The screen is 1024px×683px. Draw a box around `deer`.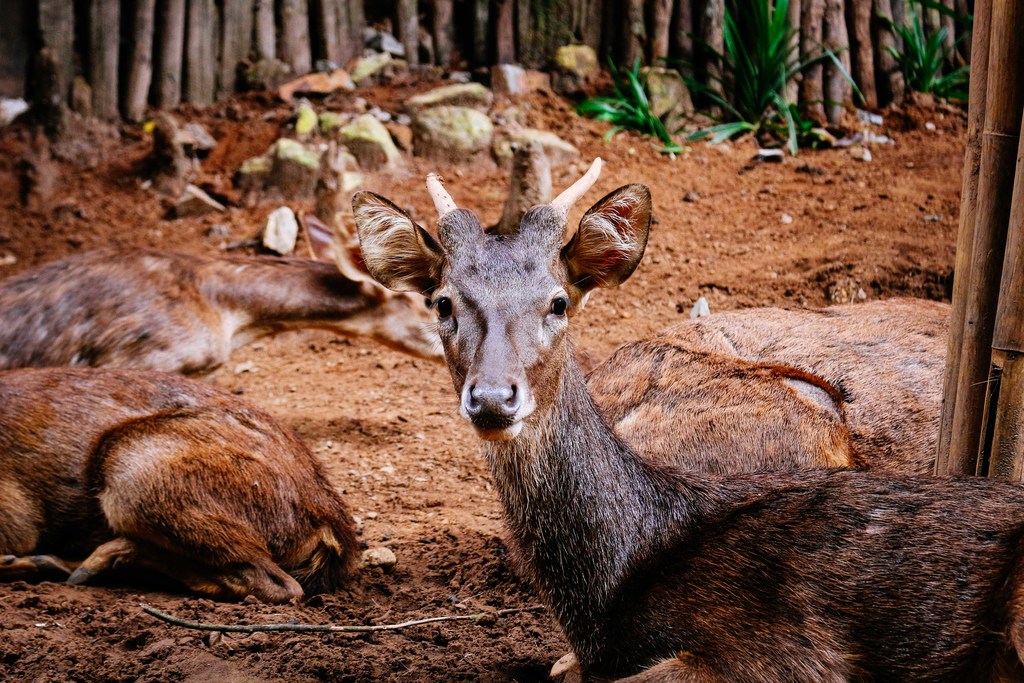
(x1=0, y1=369, x2=392, y2=602).
